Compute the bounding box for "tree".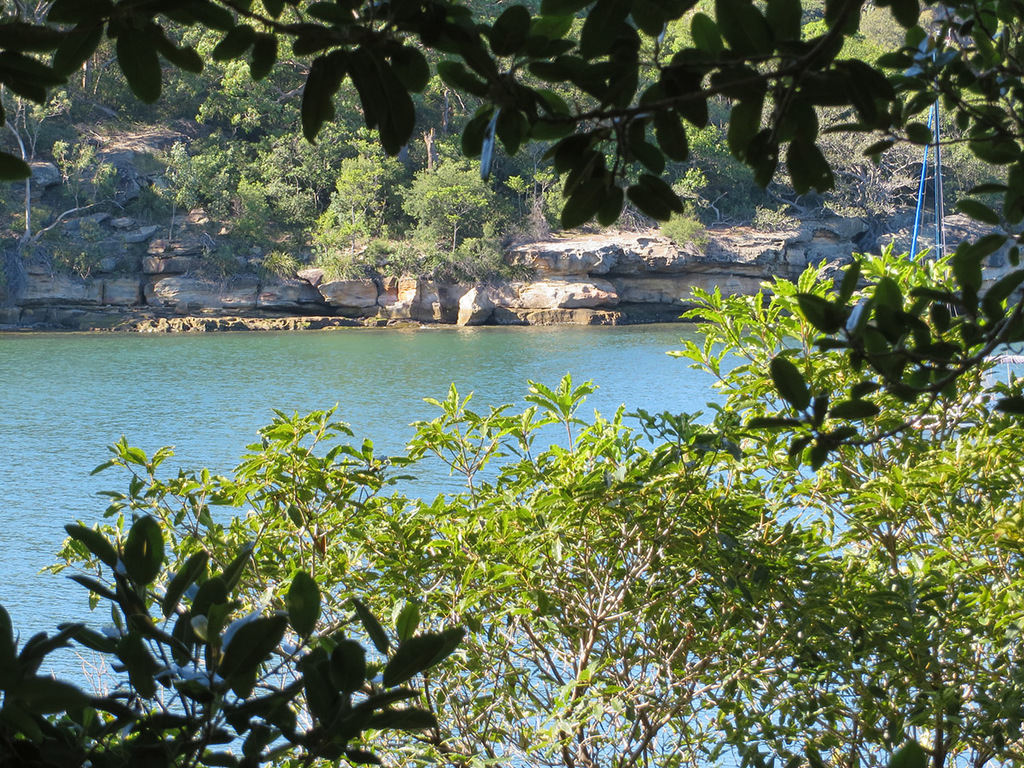
bbox=(0, 516, 467, 767).
